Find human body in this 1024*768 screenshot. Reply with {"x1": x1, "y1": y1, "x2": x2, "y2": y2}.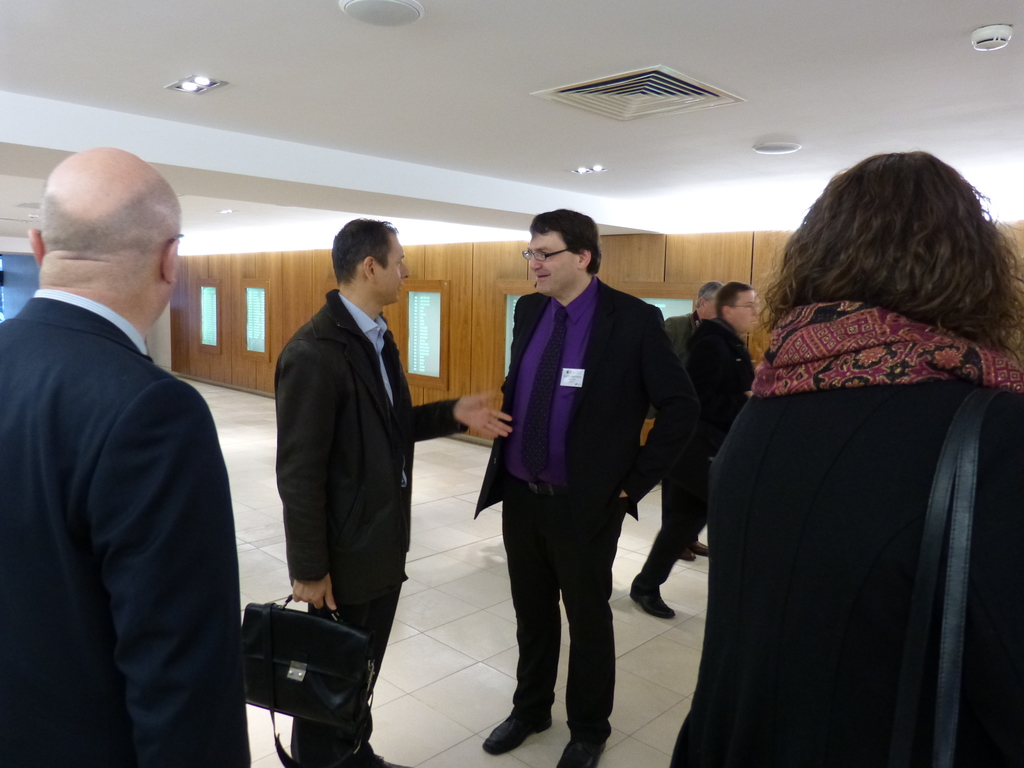
{"x1": 276, "y1": 287, "x2": 512, "y2": 767}.
